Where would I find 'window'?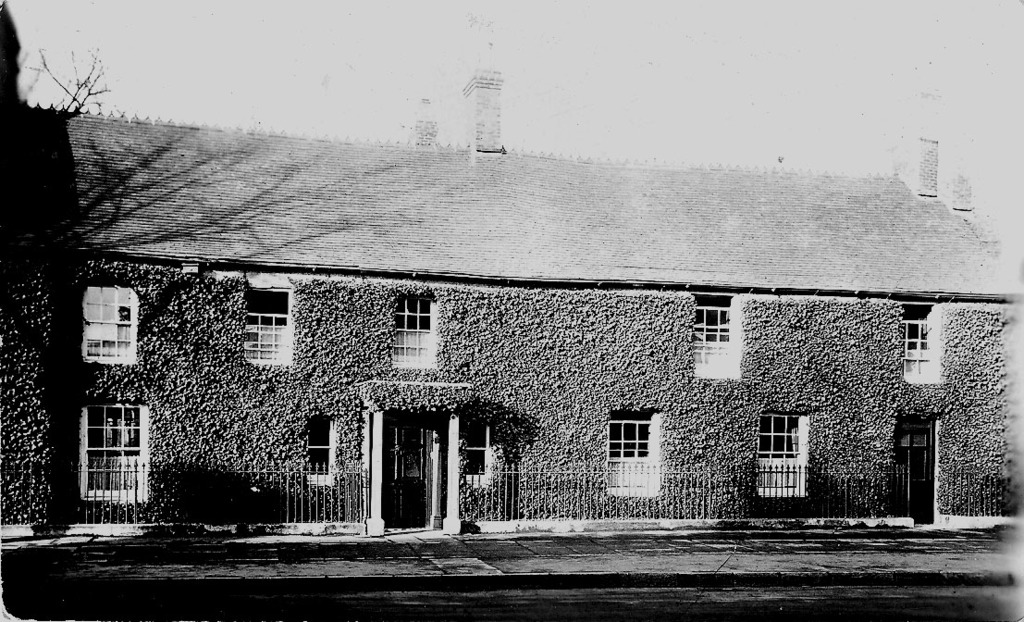
At (x1=755, y1=409, x2=799, y2=501).
